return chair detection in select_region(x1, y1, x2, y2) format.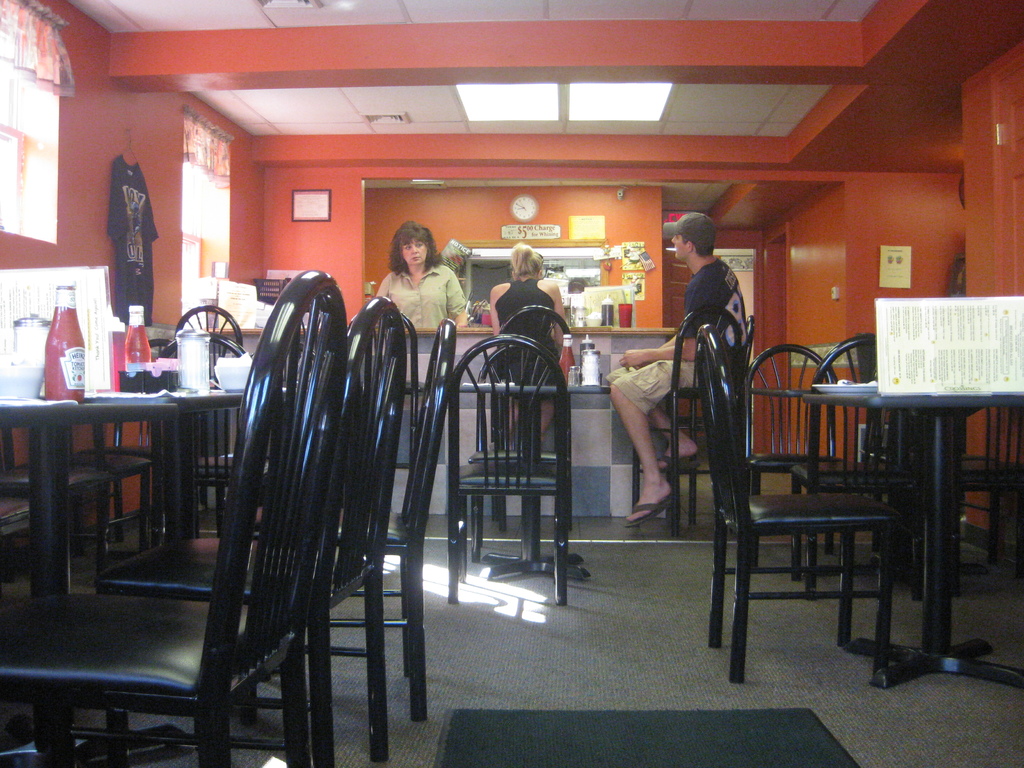
select_region(0, 430, 111, 584).
